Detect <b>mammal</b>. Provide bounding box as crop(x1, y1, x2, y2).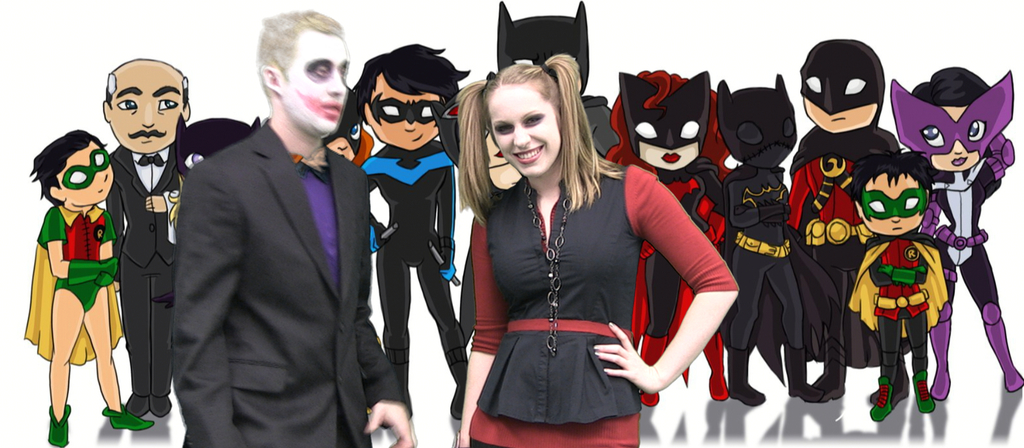
crop(495, 0, 621, 159).
